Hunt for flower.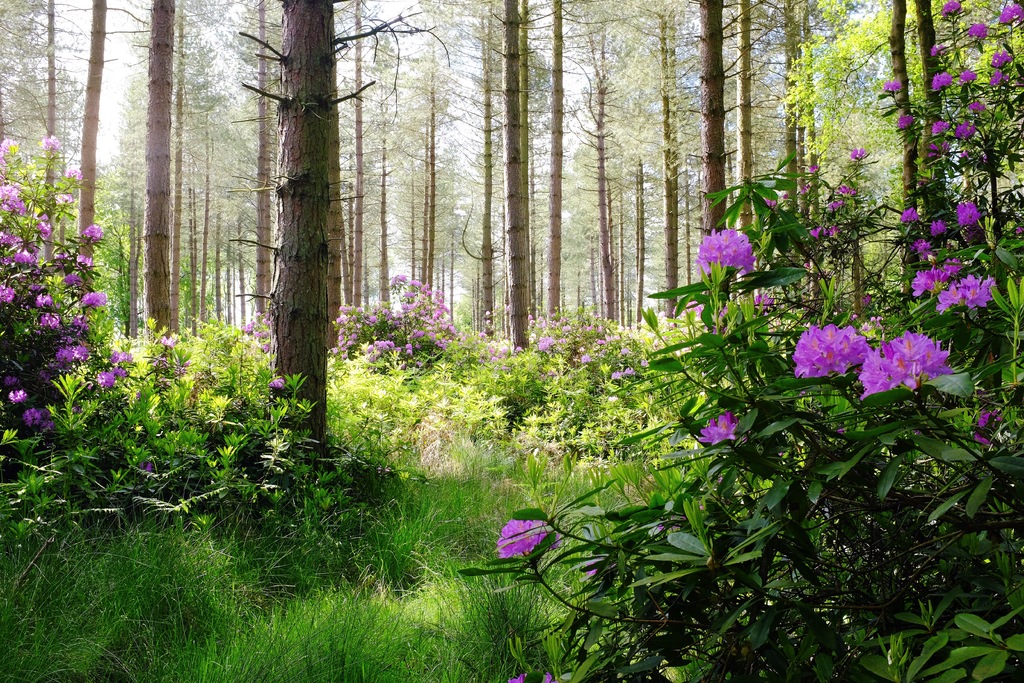
Hunted down at box=[497, 513, 556, 559].
